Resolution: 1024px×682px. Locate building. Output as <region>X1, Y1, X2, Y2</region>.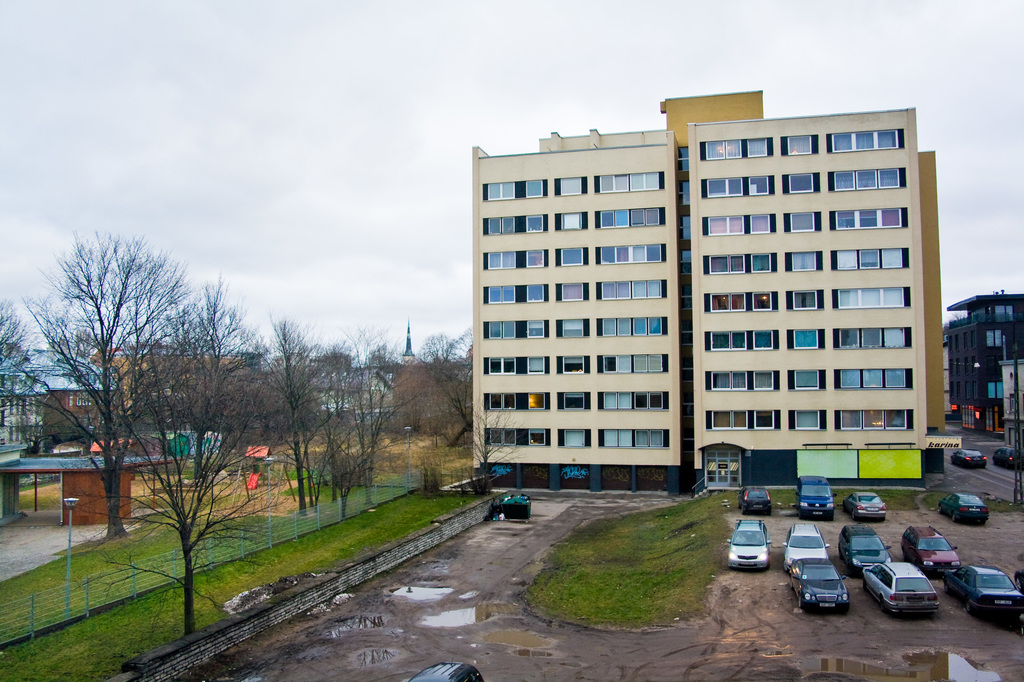
<region>945, 289, 1023, 432</region>.
